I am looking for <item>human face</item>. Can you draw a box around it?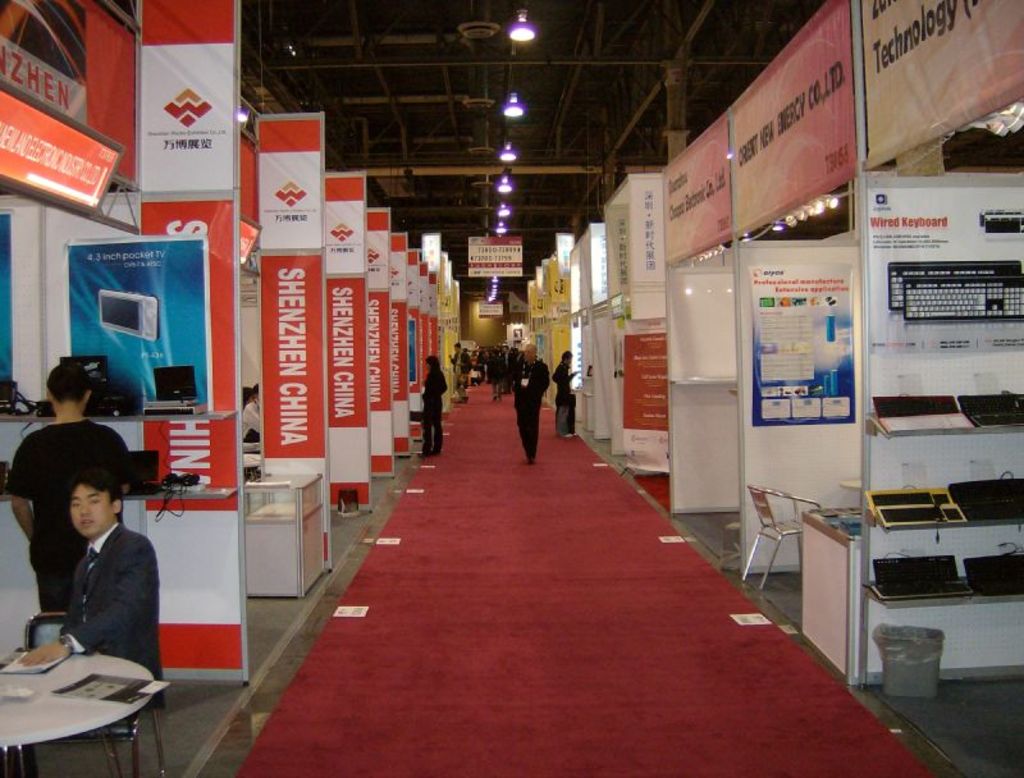
Sure, the bounding box is x1=521 y1=342 x2=538 y2=361.
